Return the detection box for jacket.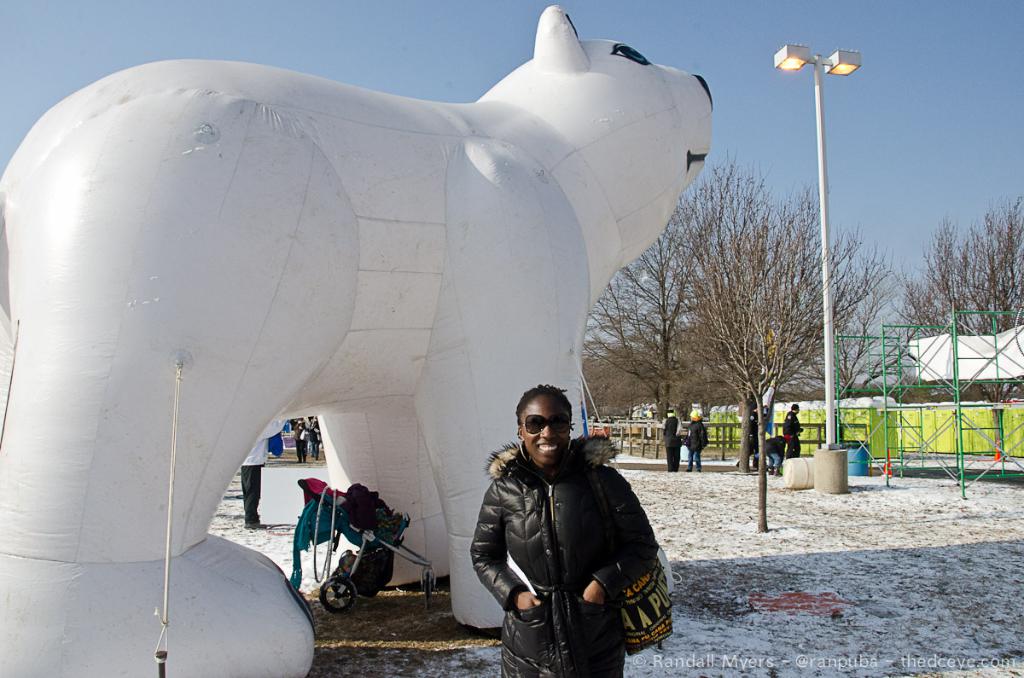
(663, 413, 693, 446).
